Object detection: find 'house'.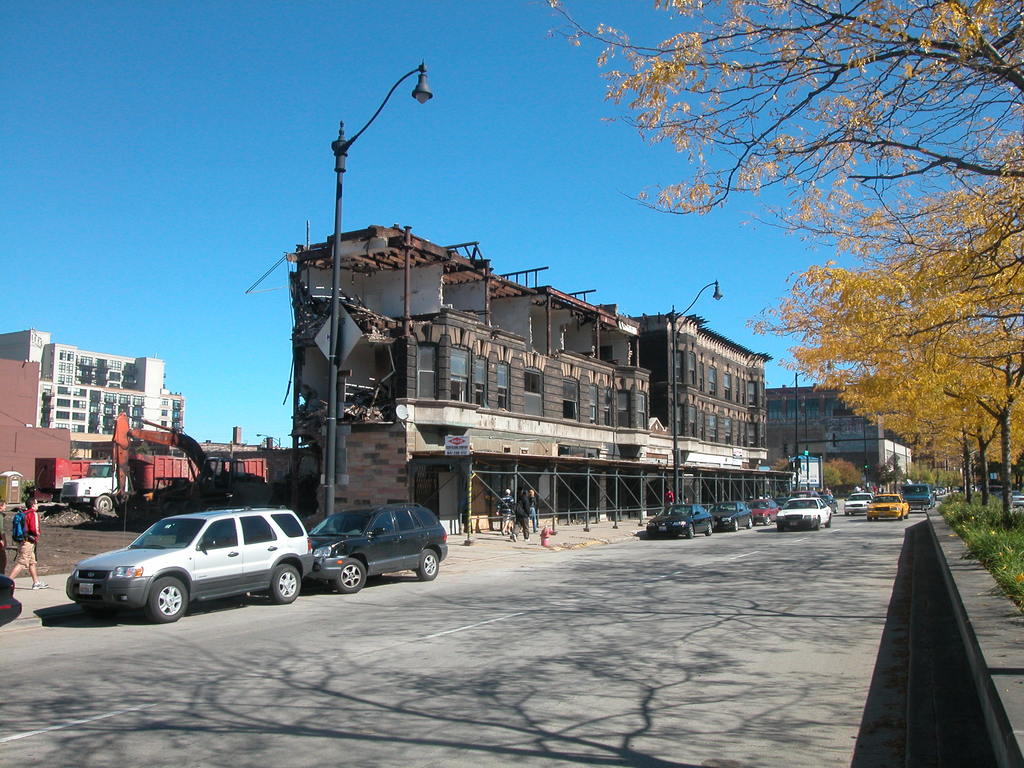
select_region(762, 385, 911, 482).
